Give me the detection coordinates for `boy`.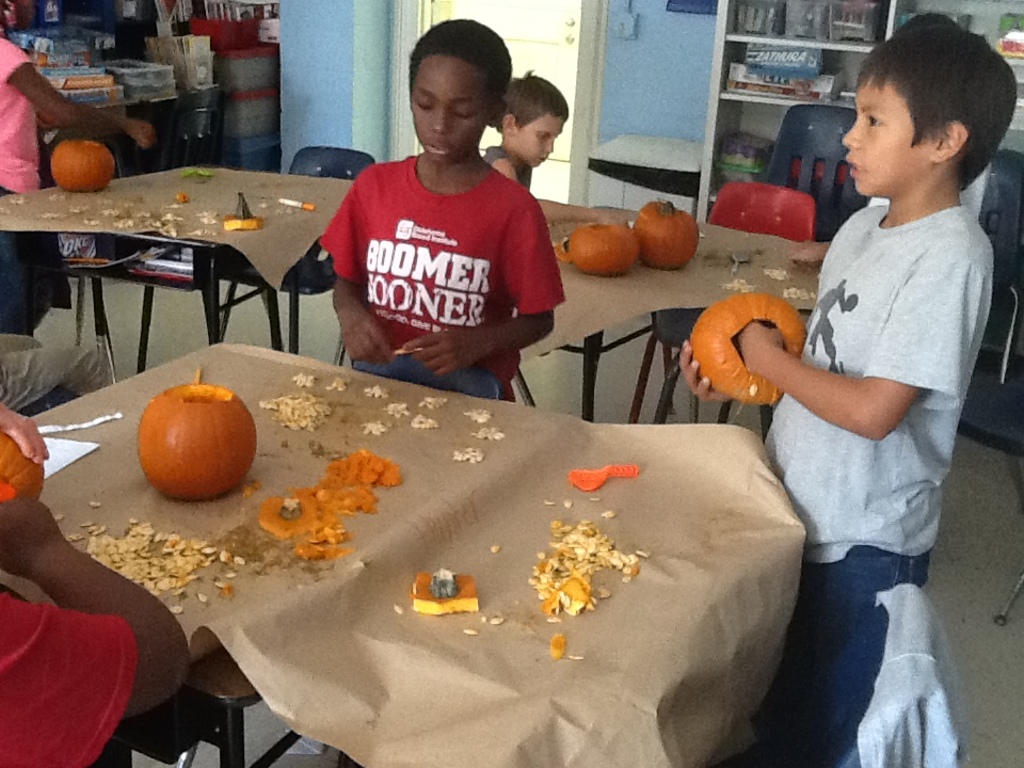
bbox(487, 69, 627, 229).
